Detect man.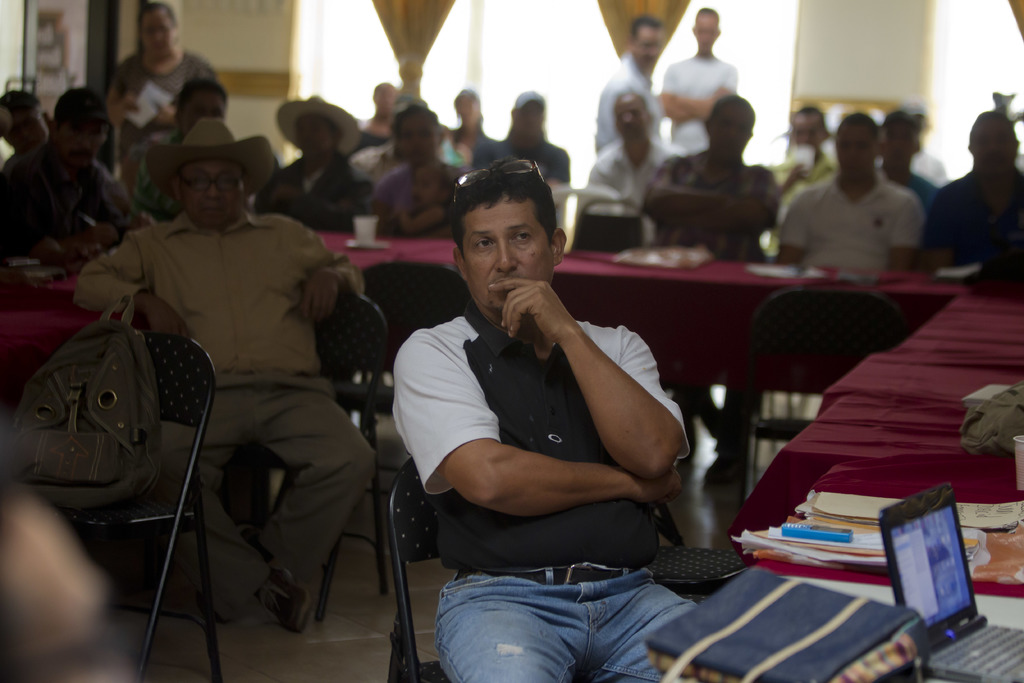
Detected at select_region(593, 11, 671, 152).
